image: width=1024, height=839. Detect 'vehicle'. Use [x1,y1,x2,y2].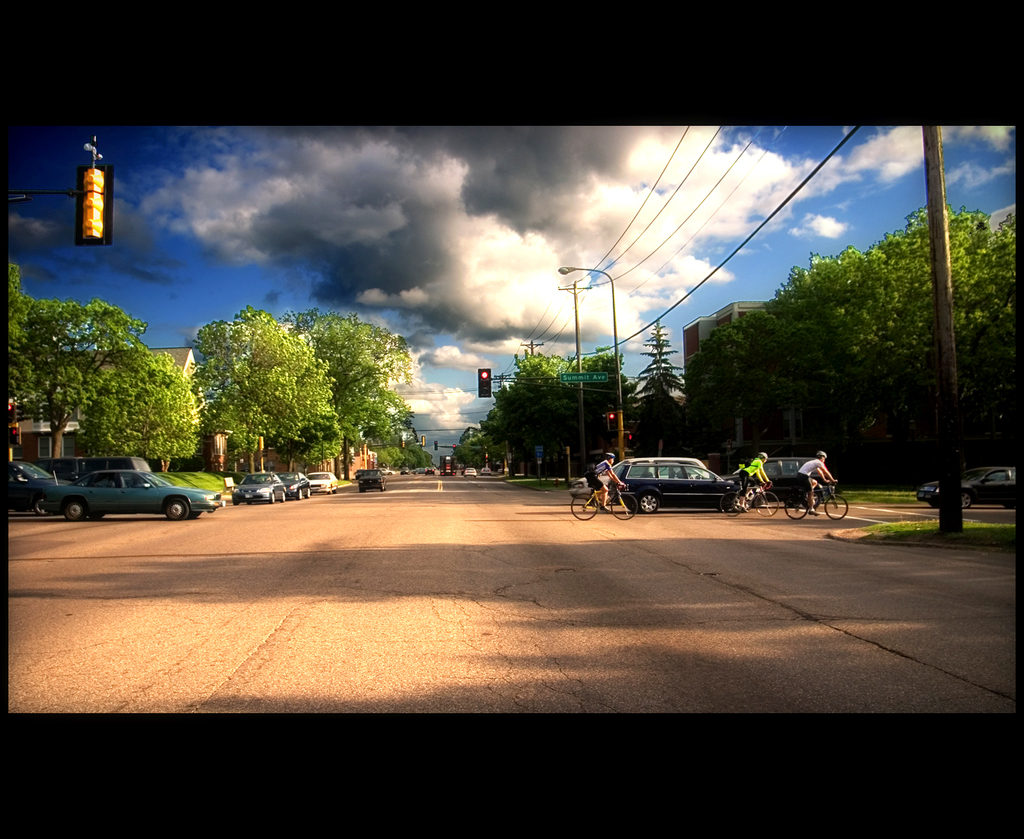
[721,447,811,501].
